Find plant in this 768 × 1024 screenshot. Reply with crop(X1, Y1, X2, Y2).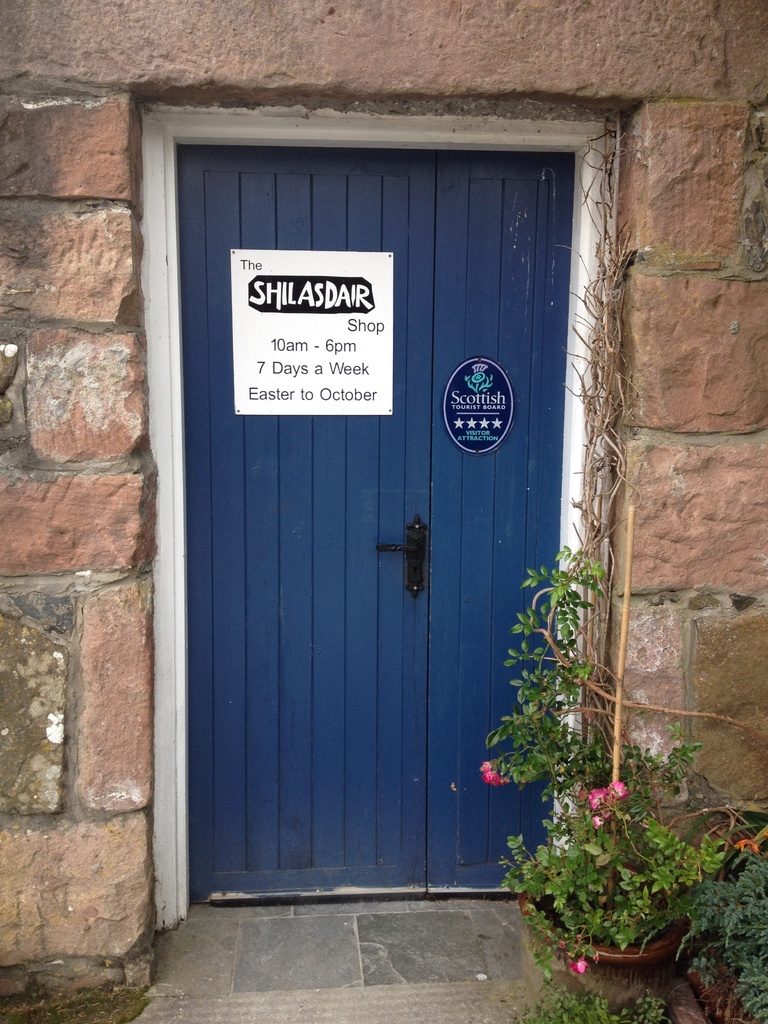
crop(500, 993, 667, 1023).
